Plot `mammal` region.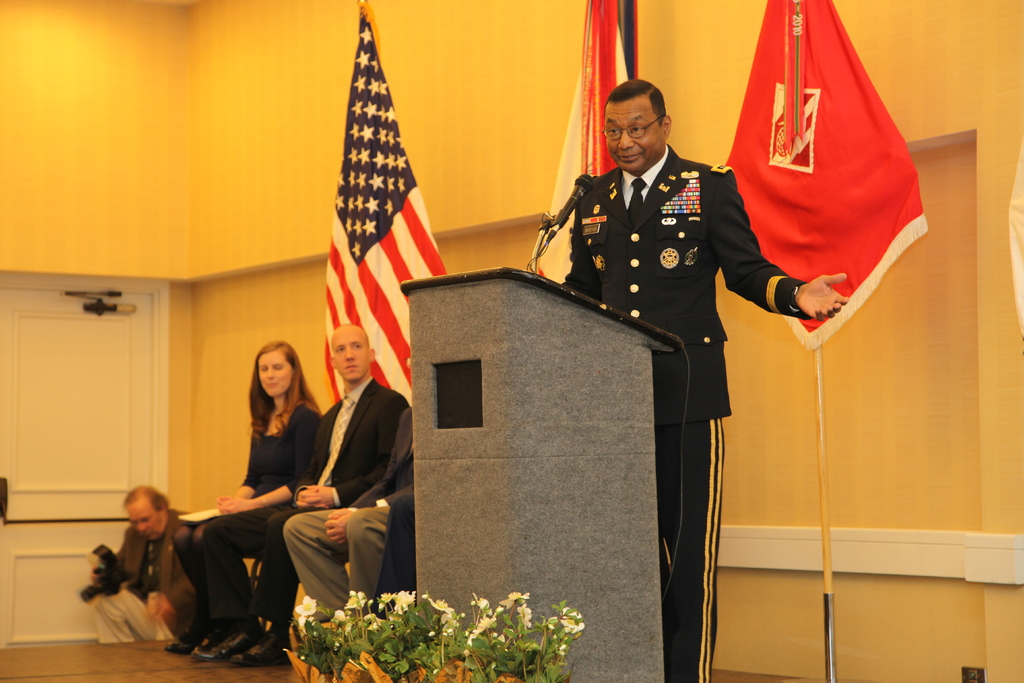
Plotted at {"left": 159, "top": 341, "right": 319, "bottom": 667}.
